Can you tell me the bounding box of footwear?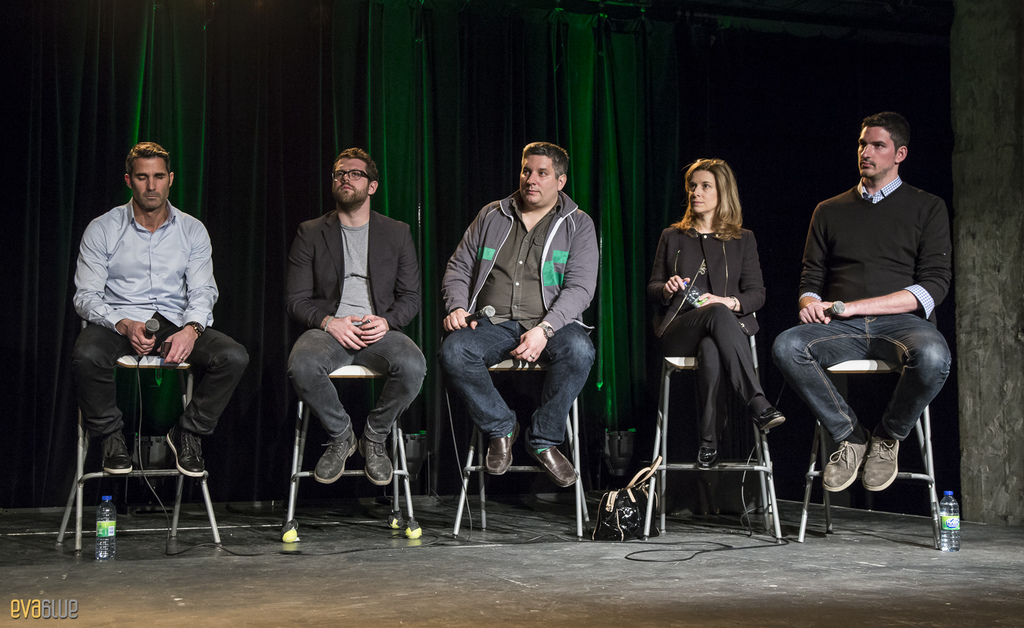
crop(758, 407, 786, 436).
